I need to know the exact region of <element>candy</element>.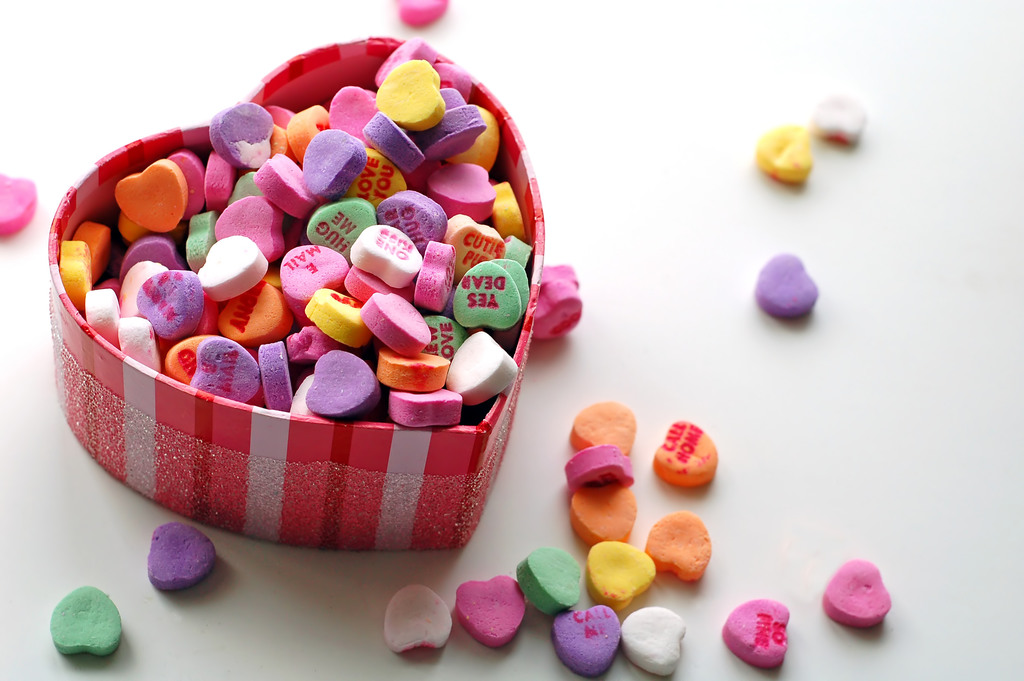
Region: <box>722,598,792,670</box>.
